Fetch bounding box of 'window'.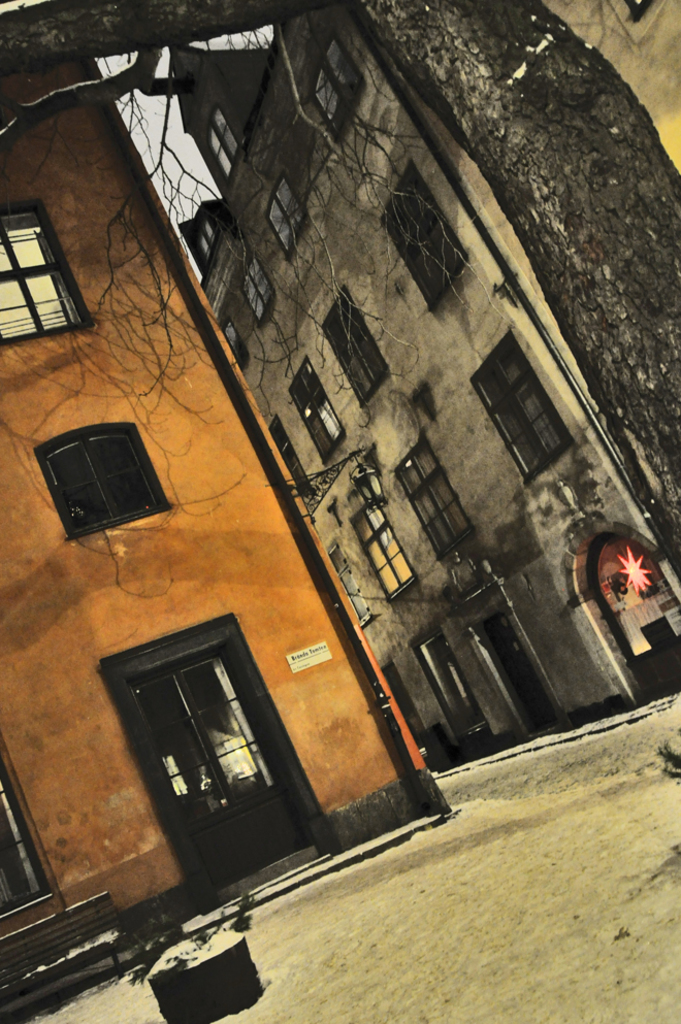
Bbox: crop(0, 745, 68, 942).
